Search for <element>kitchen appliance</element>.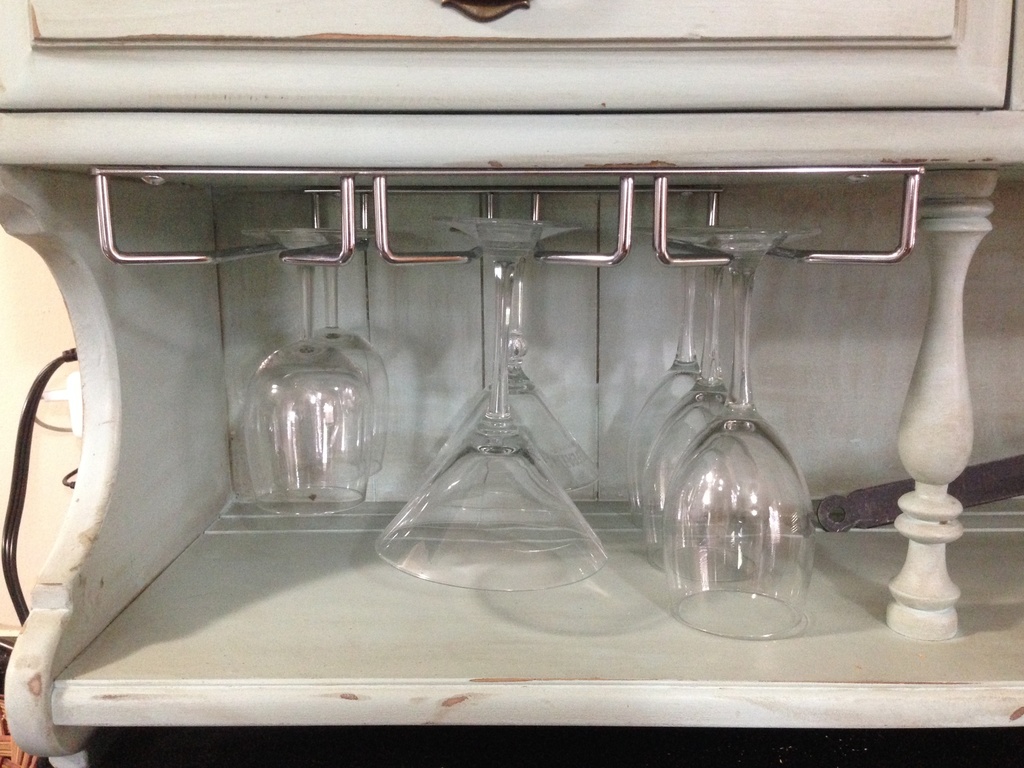
Found at bbox(389, 204, 590, 596).
